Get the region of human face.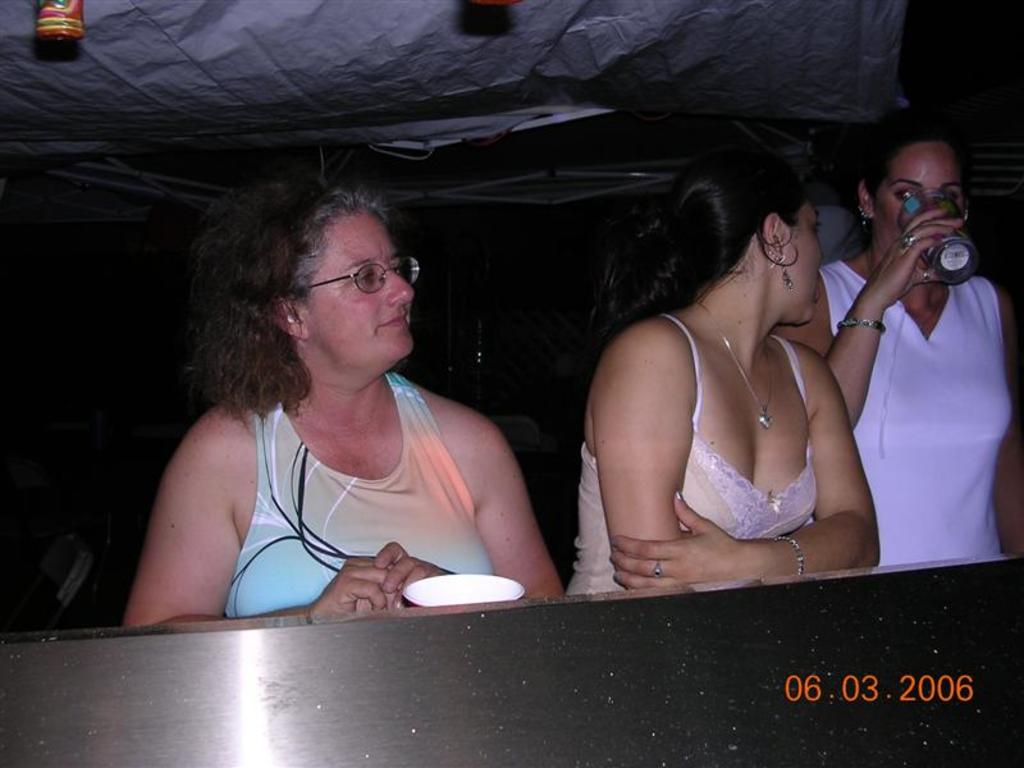
x1=777 y1=201 x2=826 y2=324.
